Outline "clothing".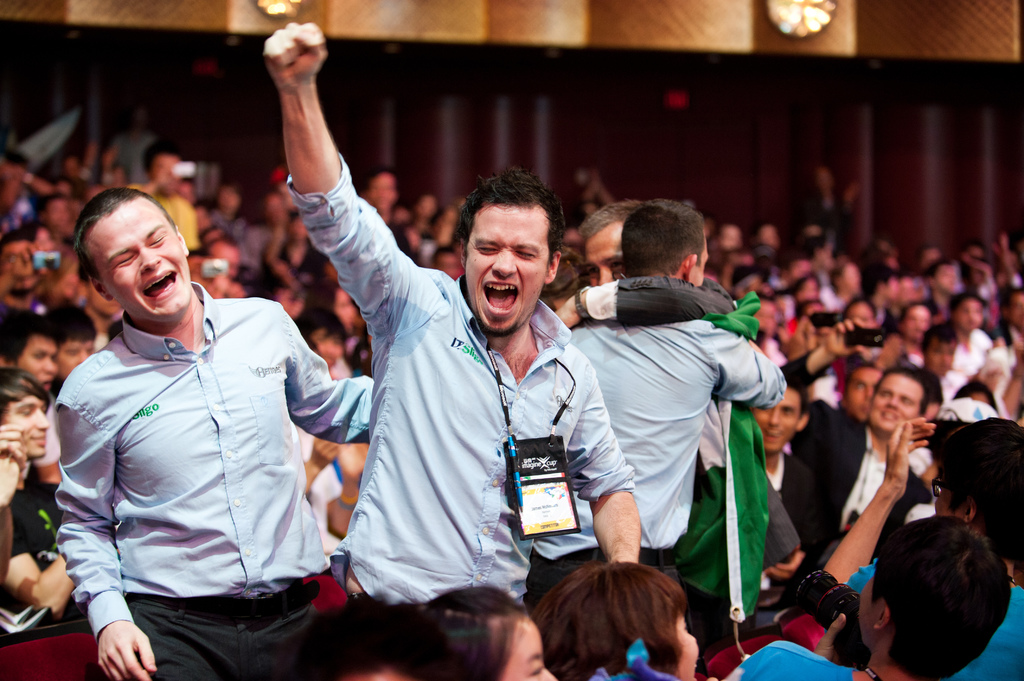
Outline: Rect(948, 333, 995, 374).
